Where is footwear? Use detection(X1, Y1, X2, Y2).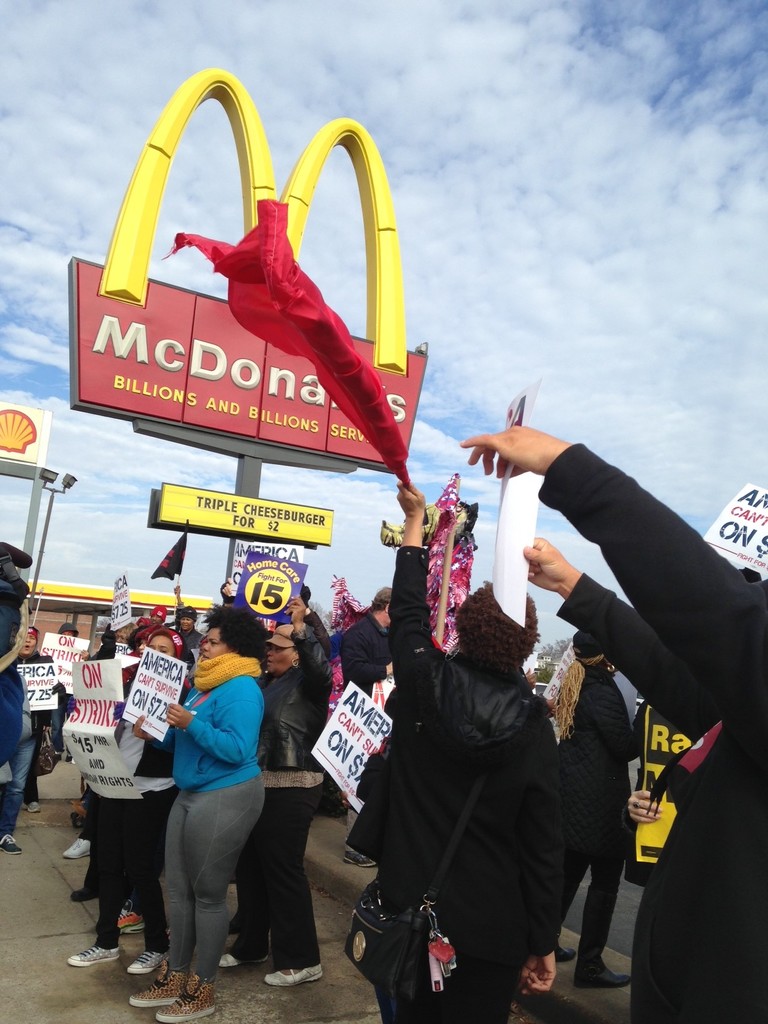
detection(65, 945, 128, 966).
